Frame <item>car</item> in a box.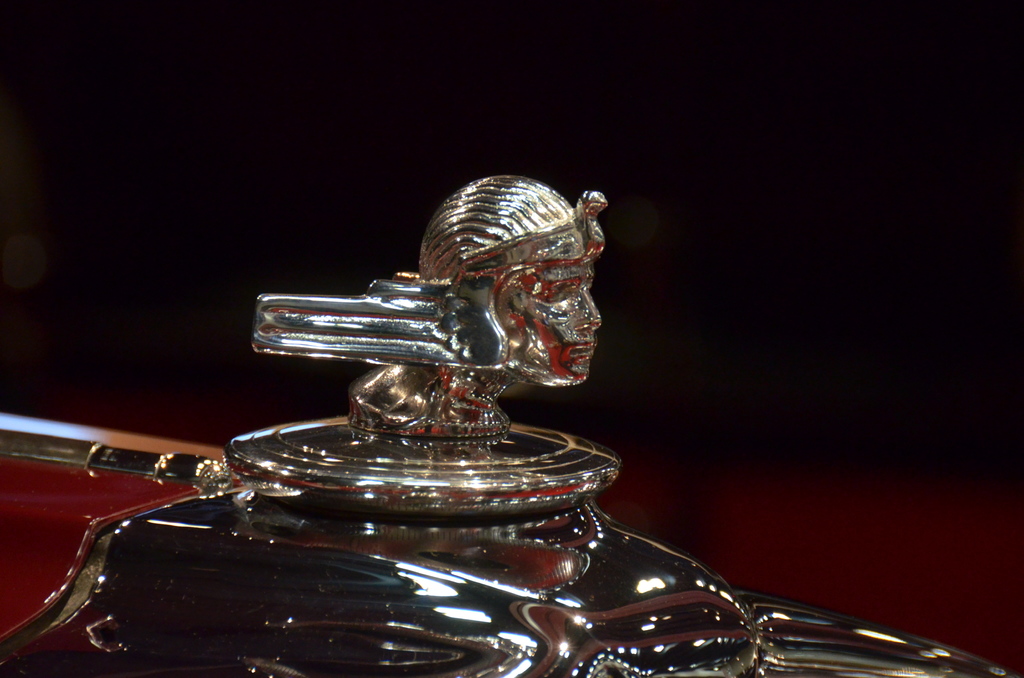
l=0, t=167, r=1020, b=677.
